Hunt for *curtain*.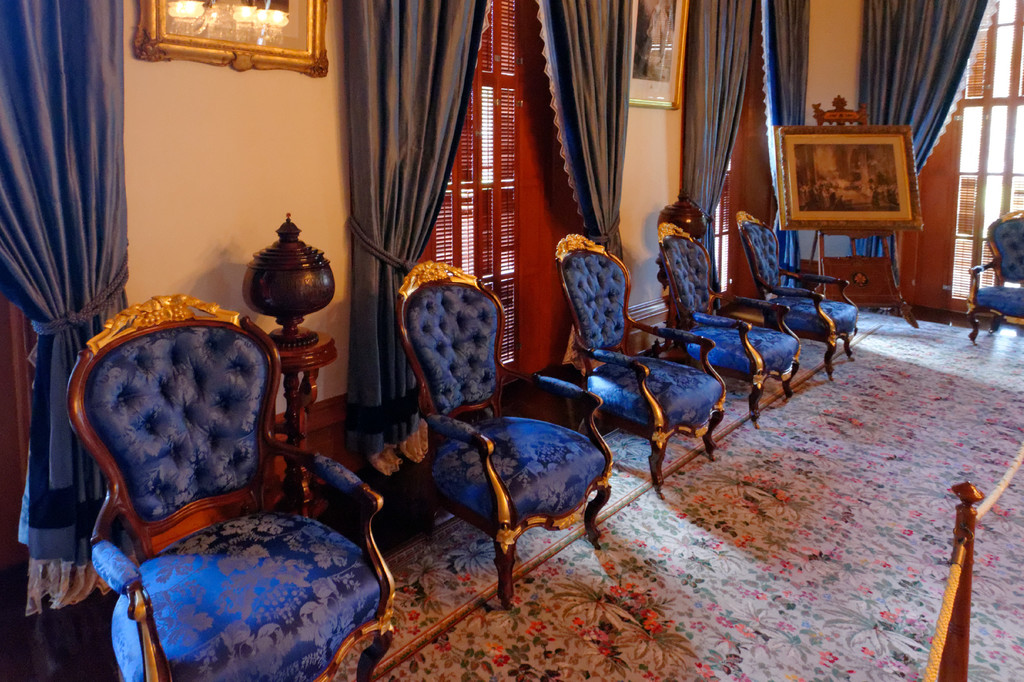
Hunted down at <region>339, 0, 487, 411</region>.
